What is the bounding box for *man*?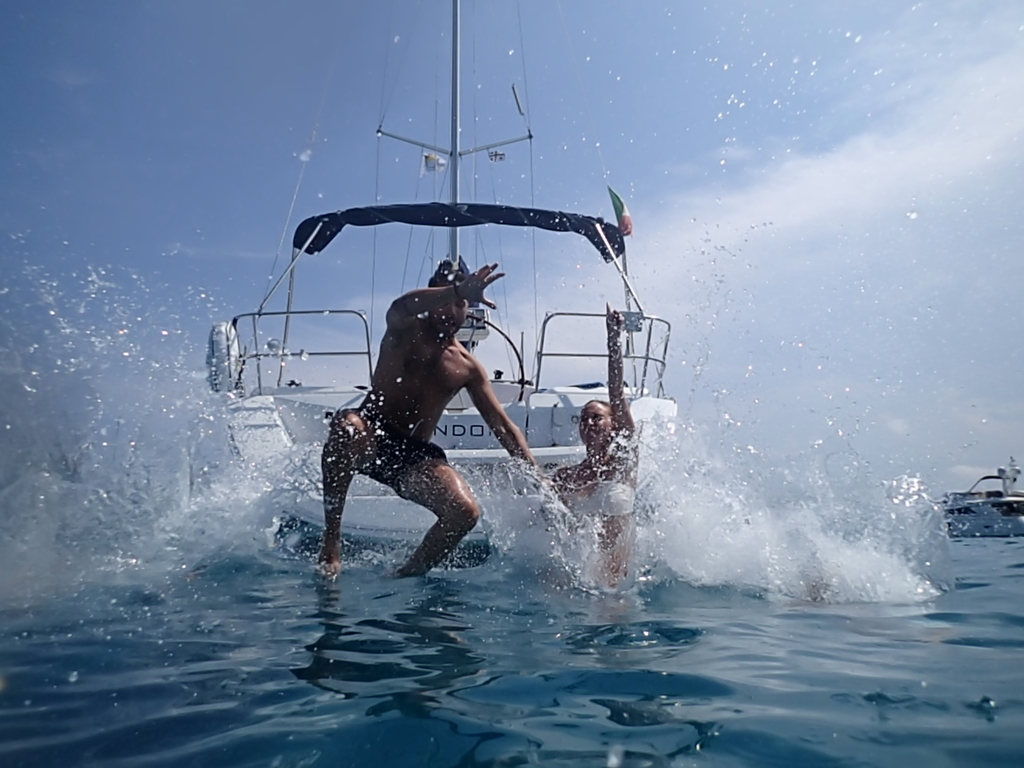
[left=284, top=255, right=543, bottom=605].
